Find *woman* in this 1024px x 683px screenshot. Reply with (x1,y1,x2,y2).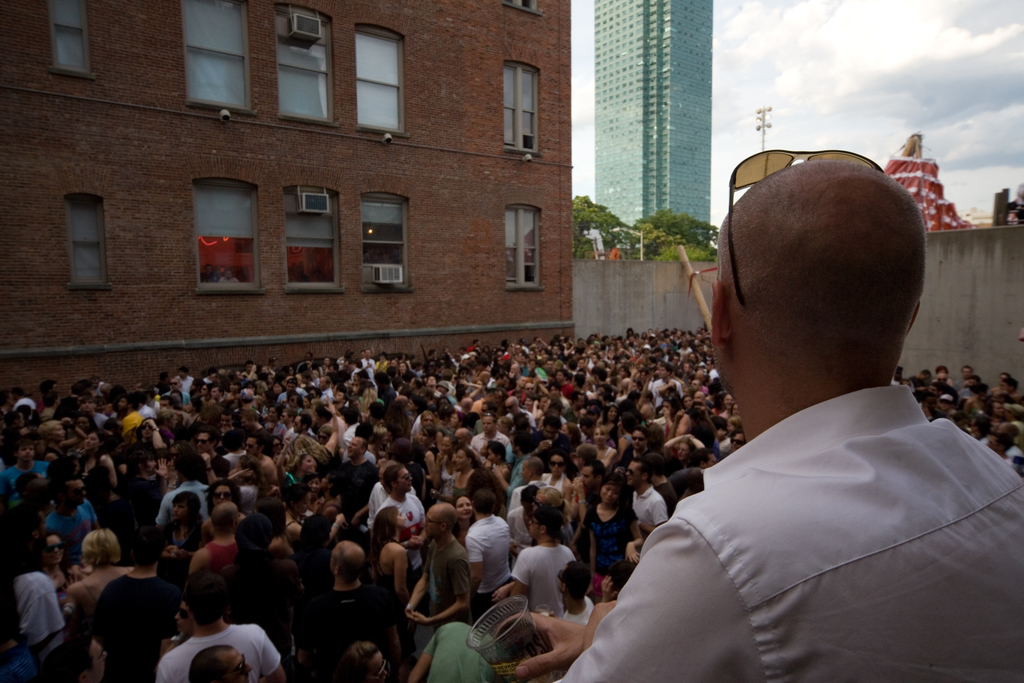
(543,454,571,505).
